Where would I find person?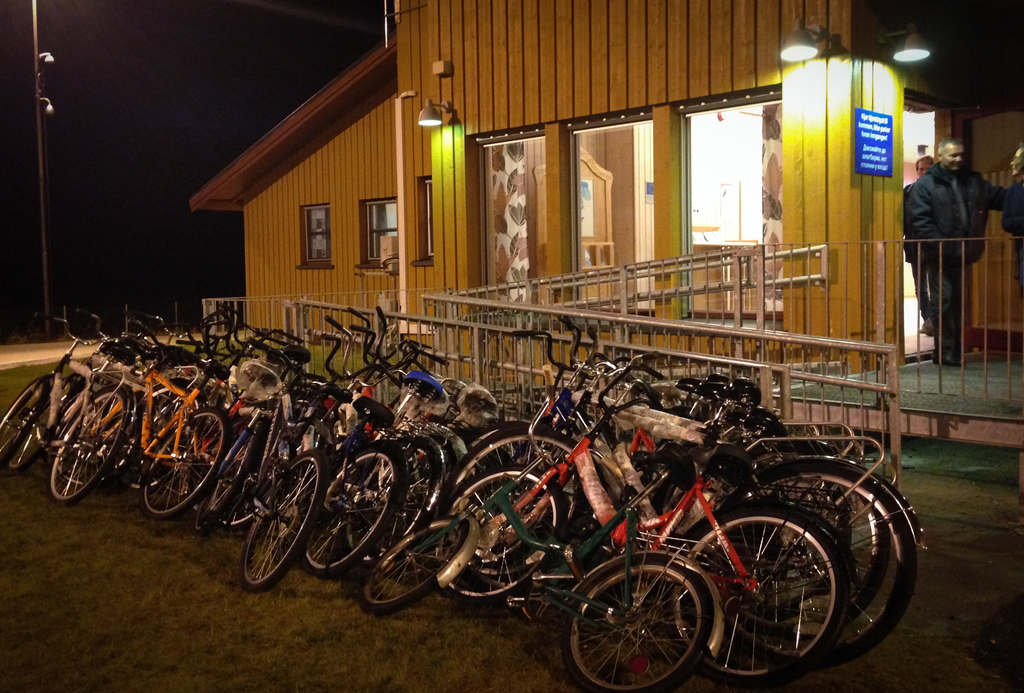
At l=902, t=156, r=934, b=335.
